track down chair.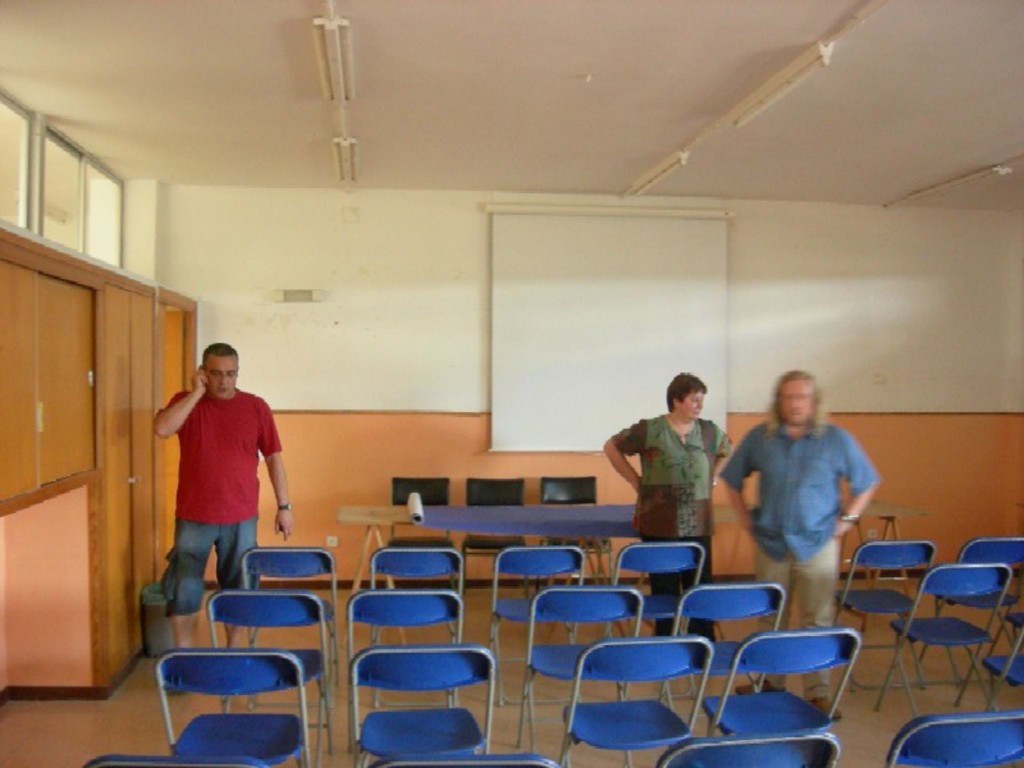
Tracked to 553 631 716 767.
